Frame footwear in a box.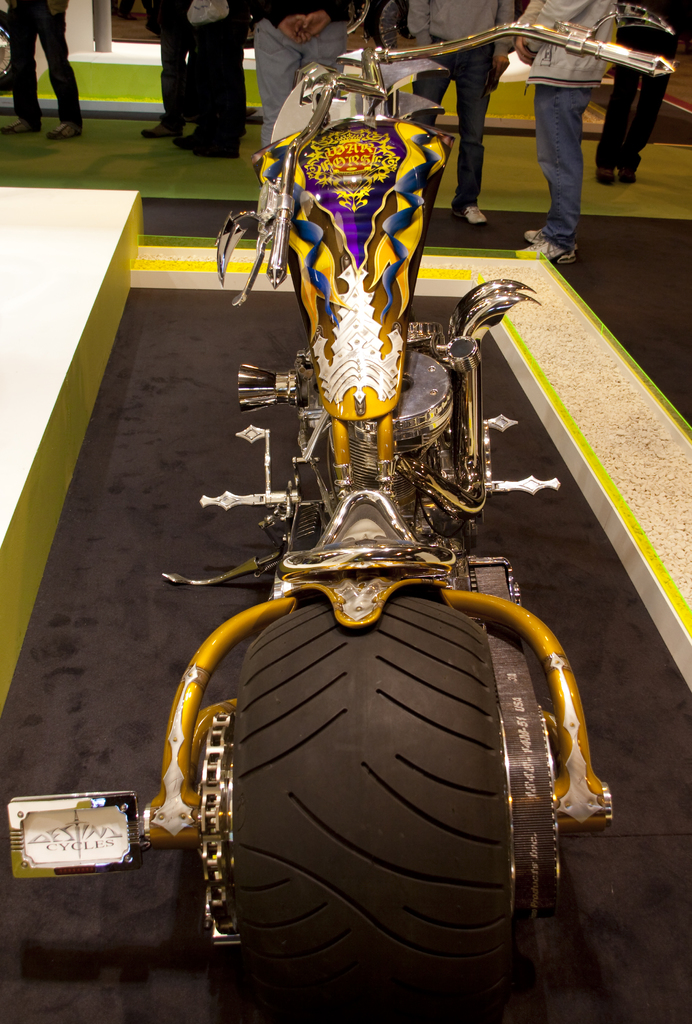
bbox=(191, 133, 243, 158).
